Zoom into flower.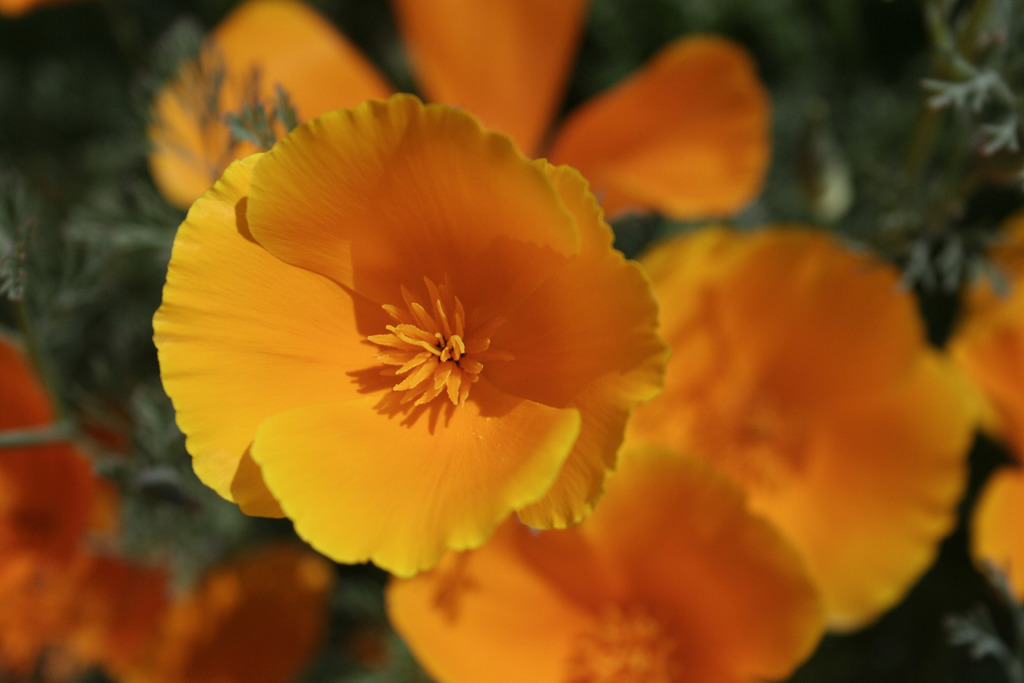
Zoom target: rect(147, 0, 775, 222).
